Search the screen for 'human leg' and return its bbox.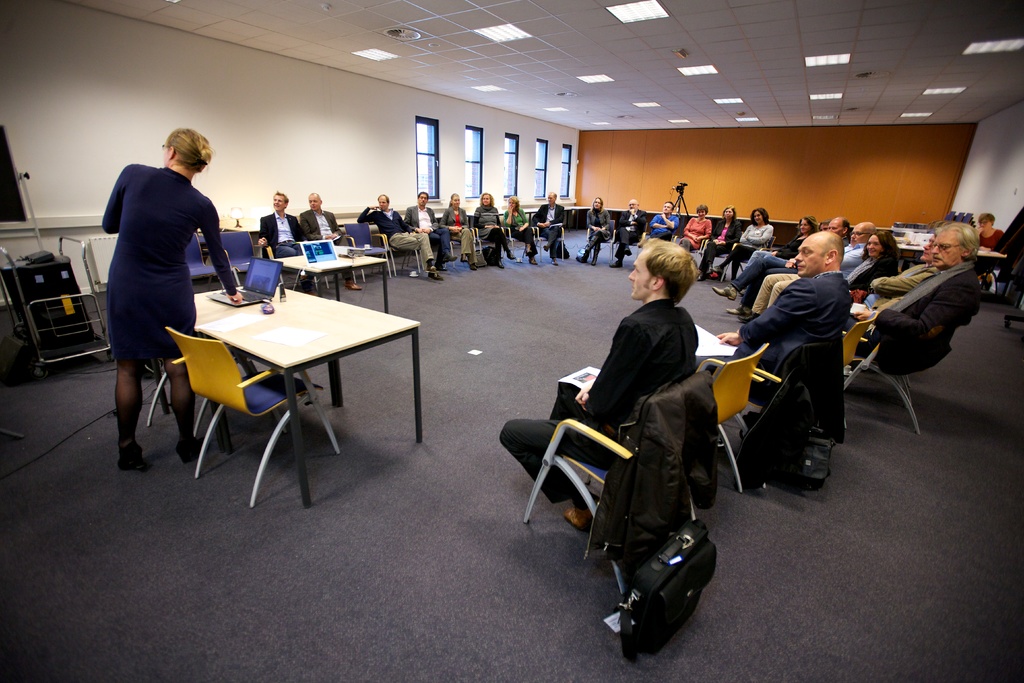
Found: region(161, 359, 215, 460).
